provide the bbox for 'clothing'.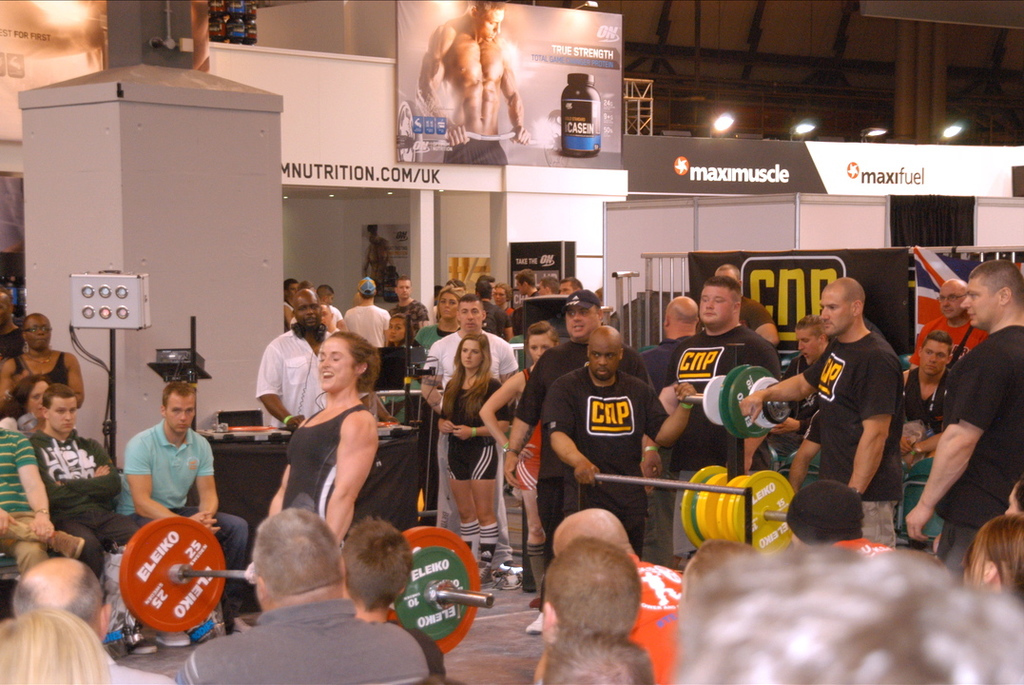
left=934, top=322, right=1023, bottom=576.
